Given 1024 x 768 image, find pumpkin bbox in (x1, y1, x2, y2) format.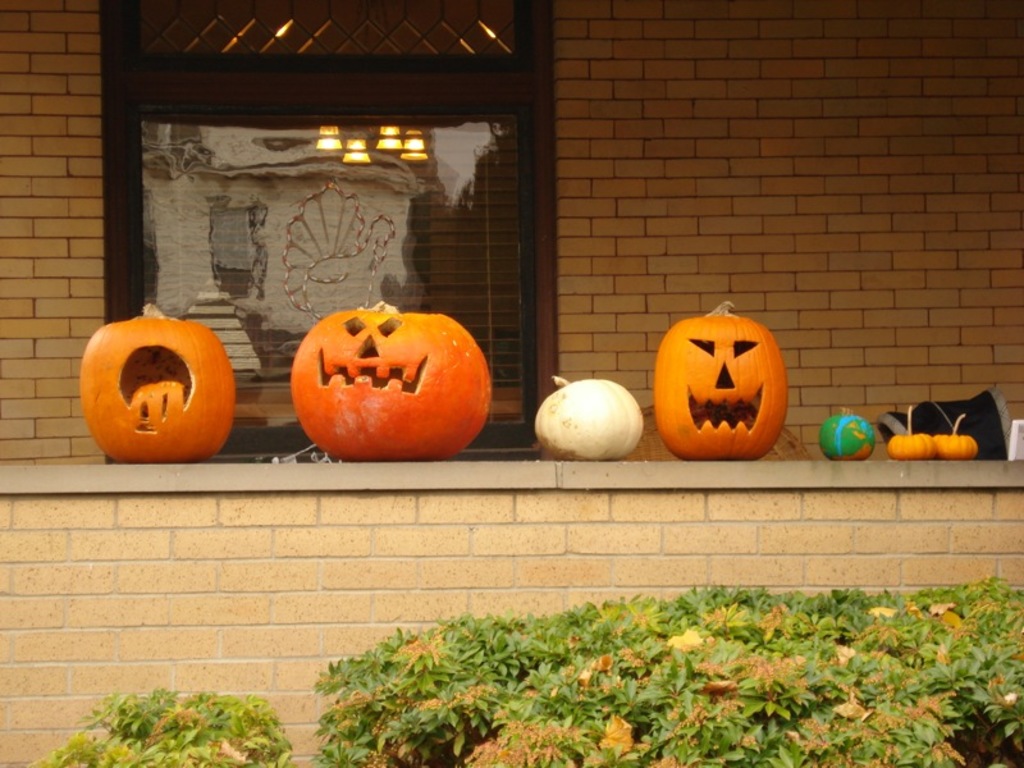
(529, 372, 655, 454).
